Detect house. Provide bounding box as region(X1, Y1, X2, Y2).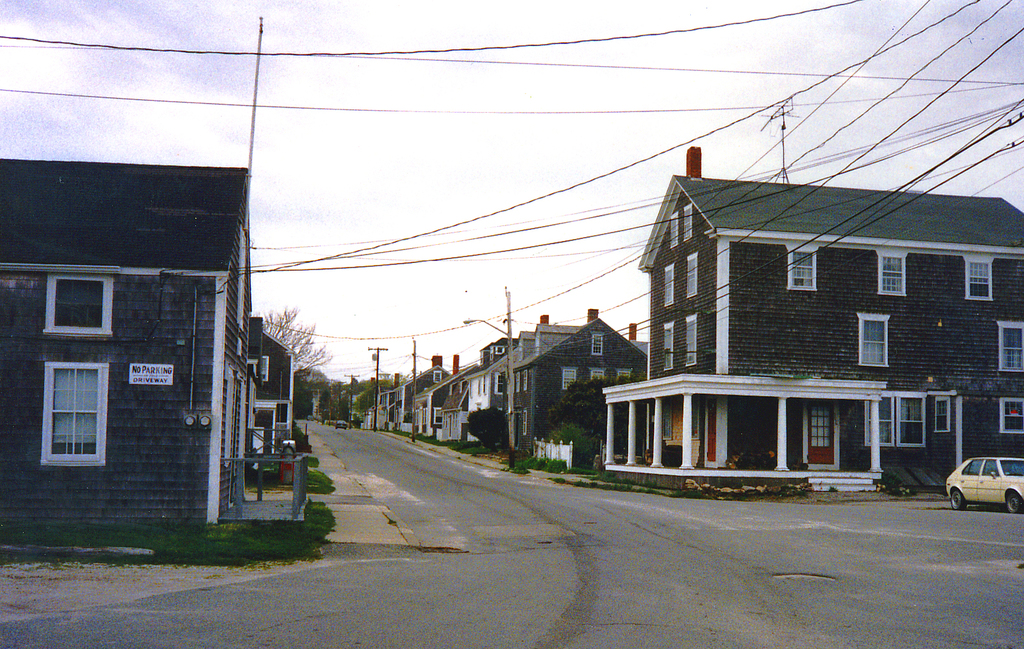
region(438, 339, 519, 446).
